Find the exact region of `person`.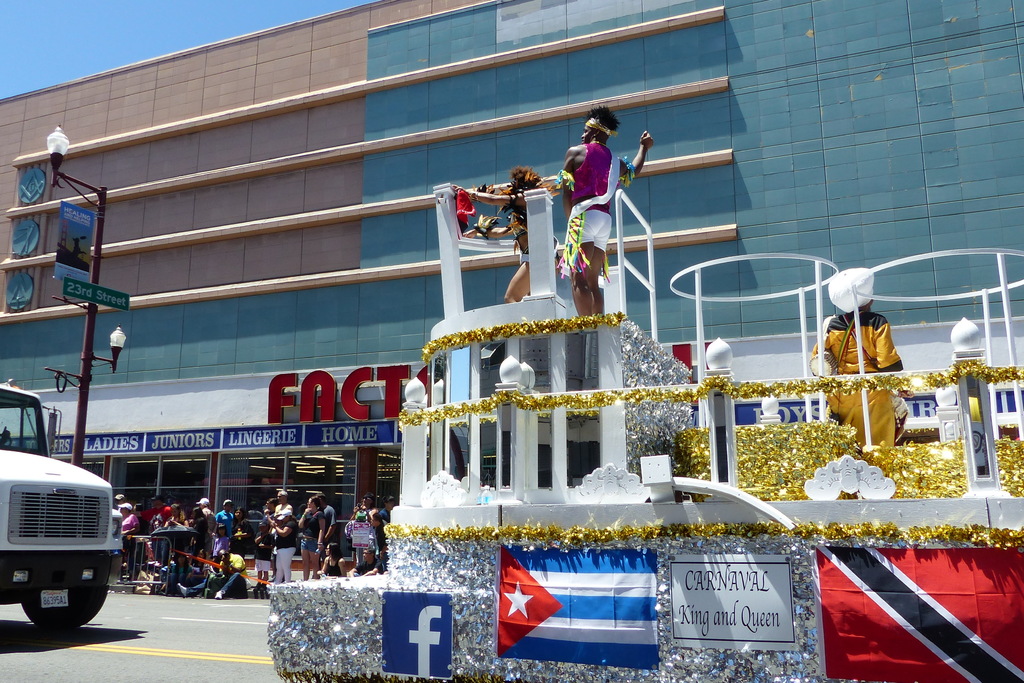
Exact region: bbox=(808, 267, 913, 446).
